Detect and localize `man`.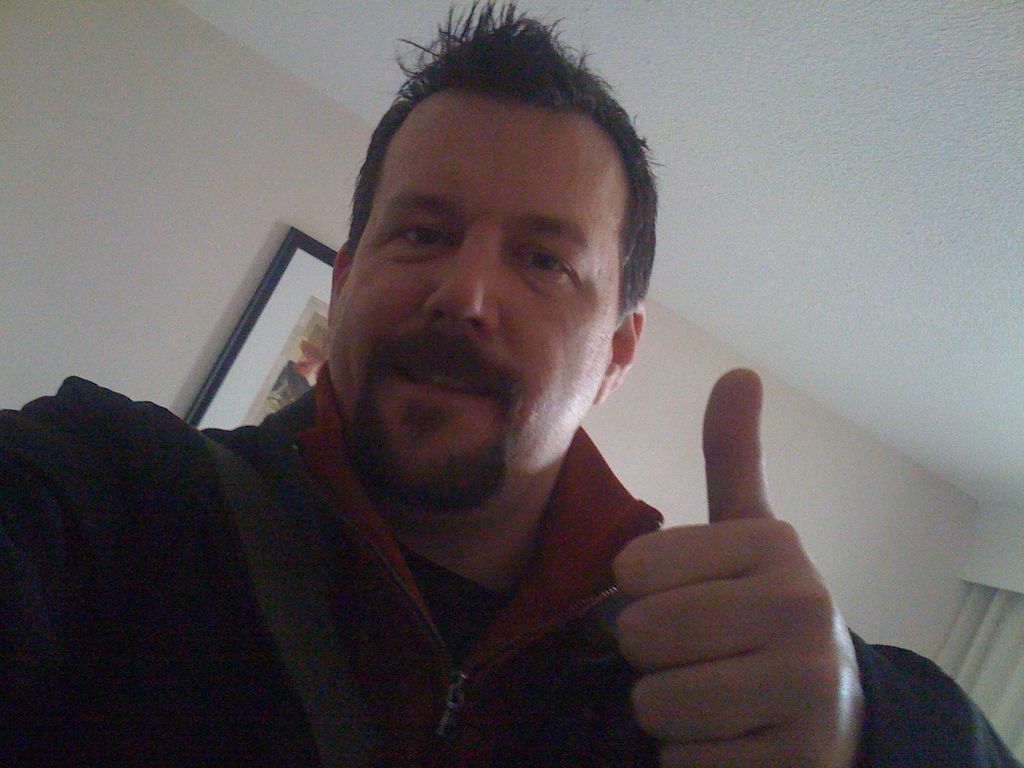
Localized at BBox(0, 3, 1023, 767).
